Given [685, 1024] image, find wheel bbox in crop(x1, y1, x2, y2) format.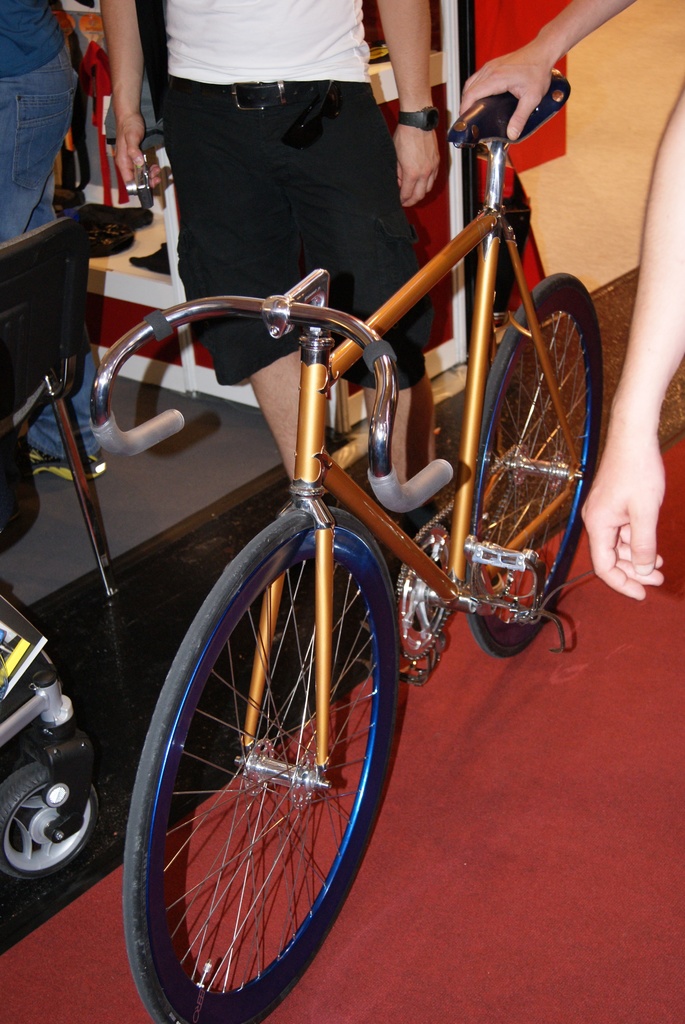
crop(470, 270, 603, 659).
